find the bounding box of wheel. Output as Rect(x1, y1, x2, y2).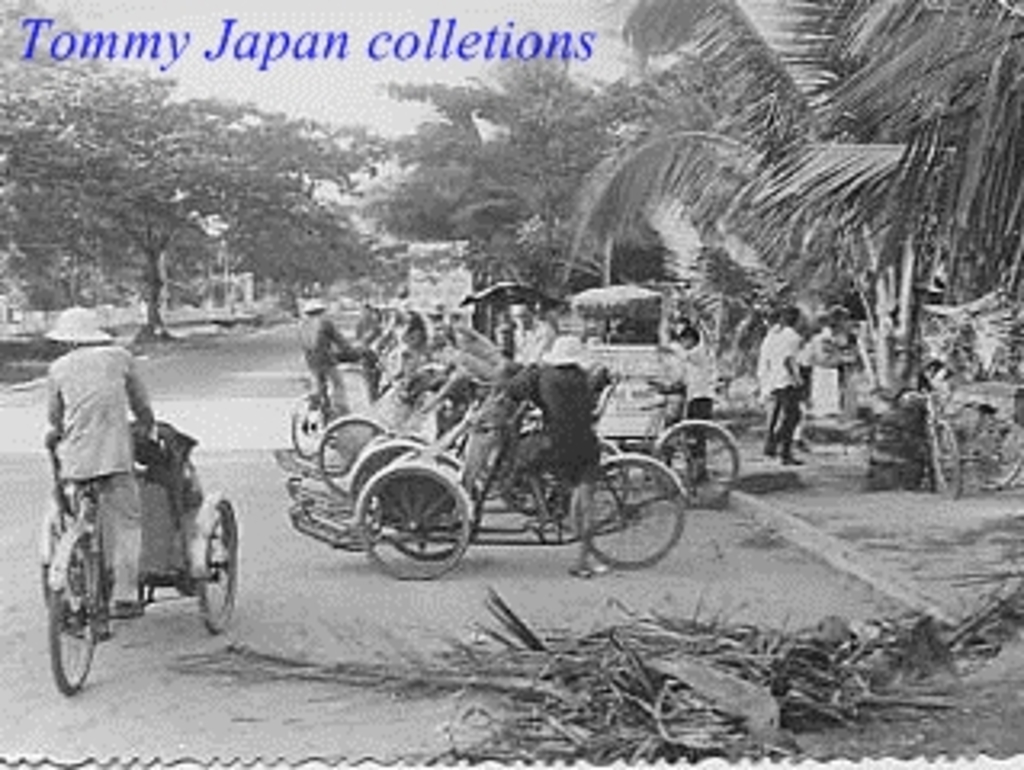
Rect(189, 500, 241, 642).
